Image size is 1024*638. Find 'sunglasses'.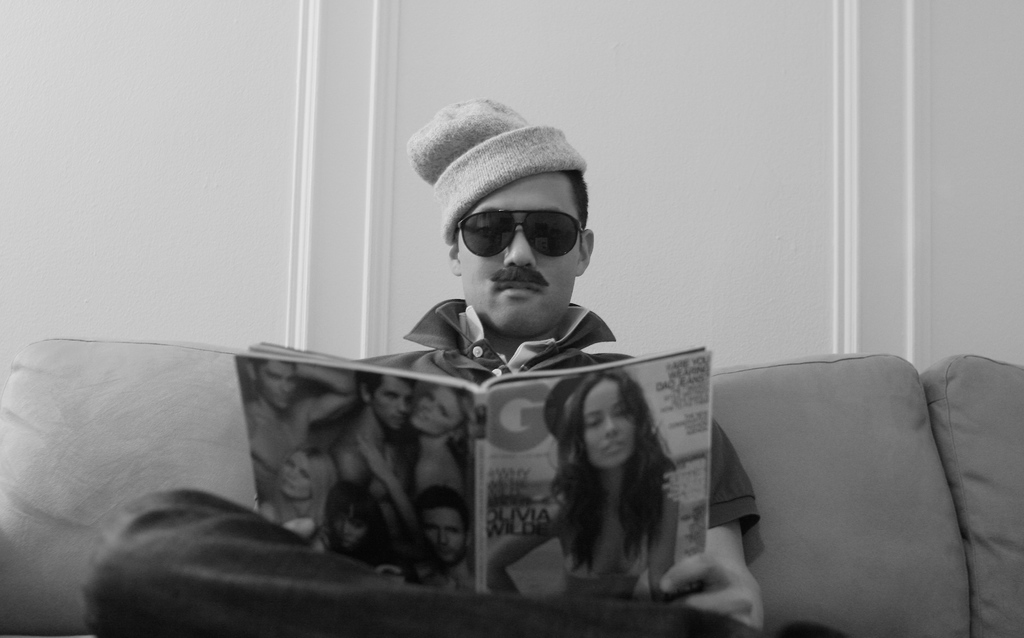
<box>456,203,588,260</box>.
